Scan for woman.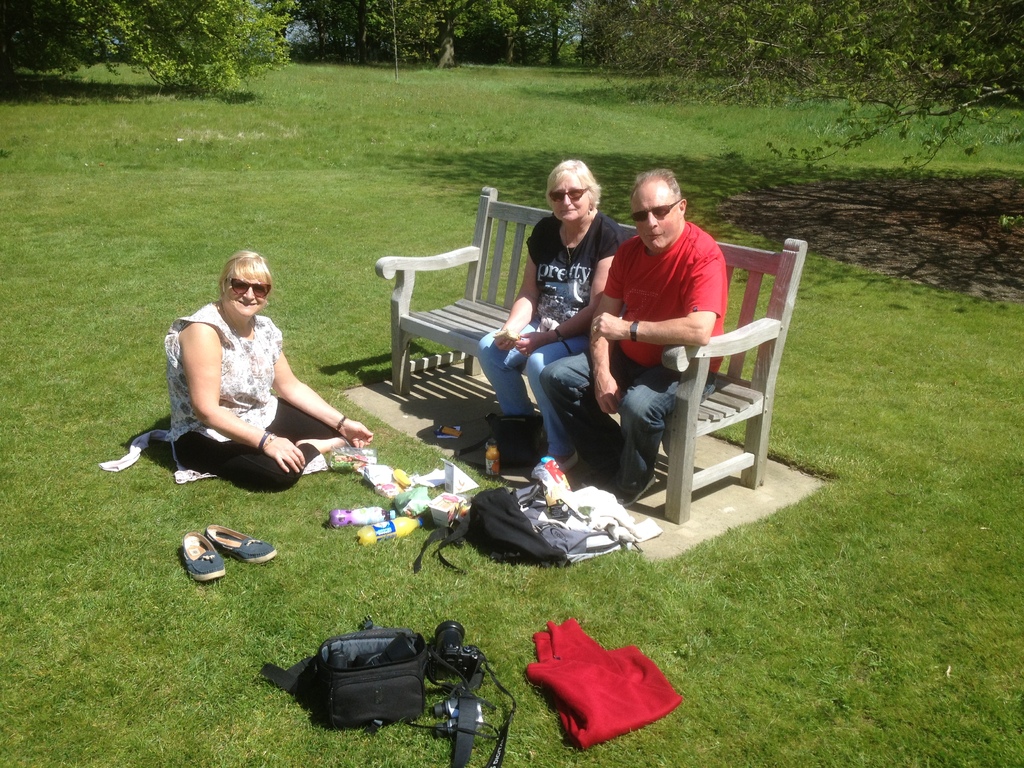
Scan result: bbox=(476, 157, 625, 459).
